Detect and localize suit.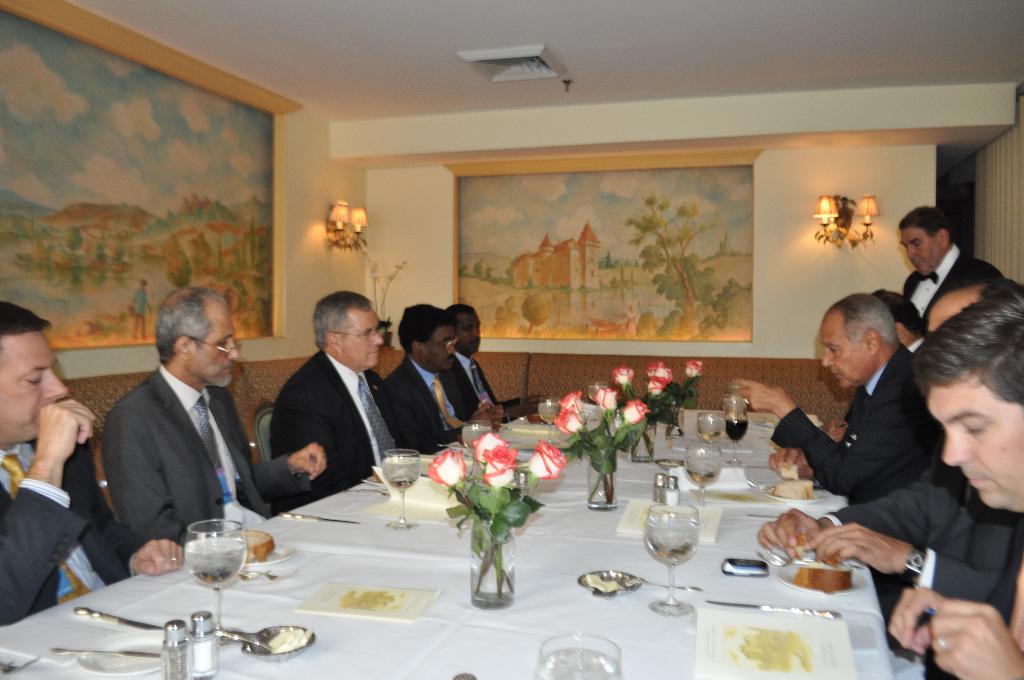
Localized at (left=103, top=366, right=316, bottom=548).
